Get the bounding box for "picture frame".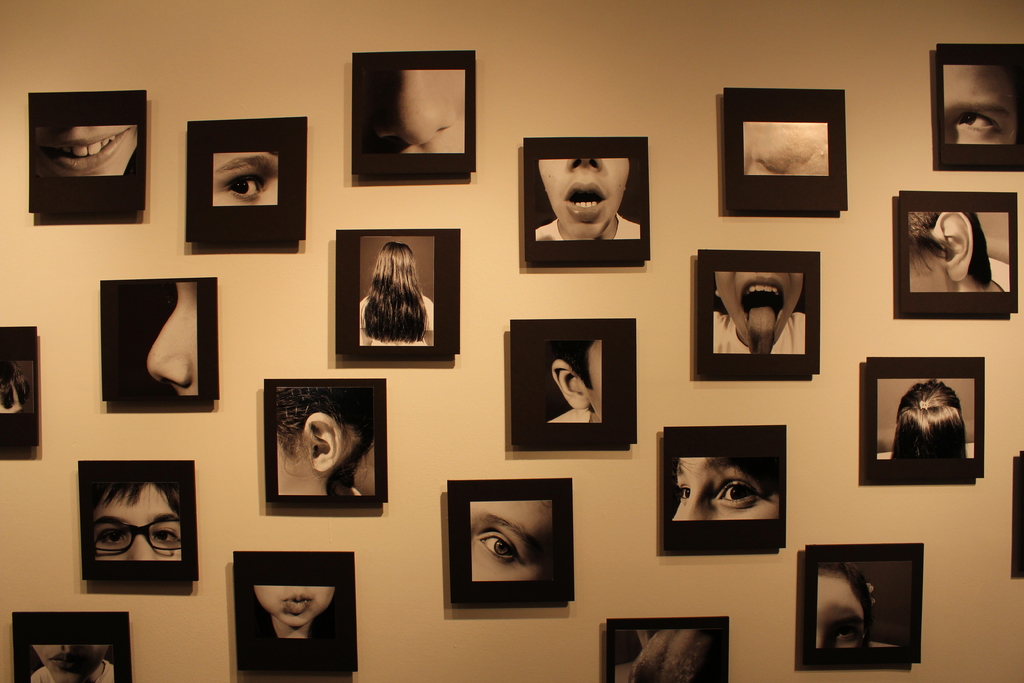
bbox(794, 542, 922, 670).
